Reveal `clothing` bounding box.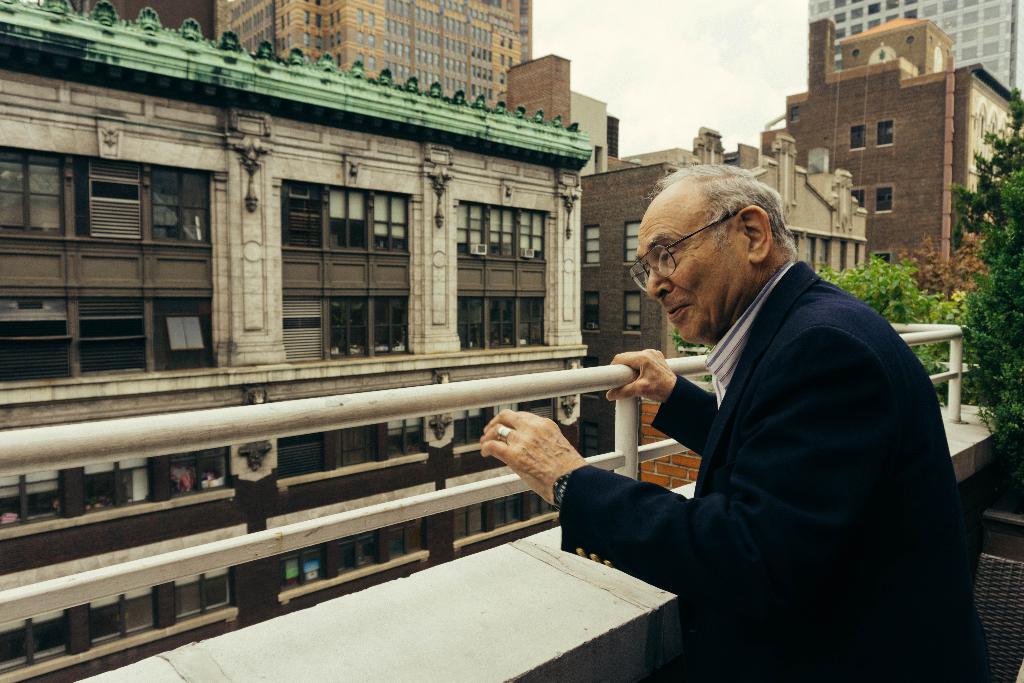
Revealed: box=[553, 261, 983, 682].
